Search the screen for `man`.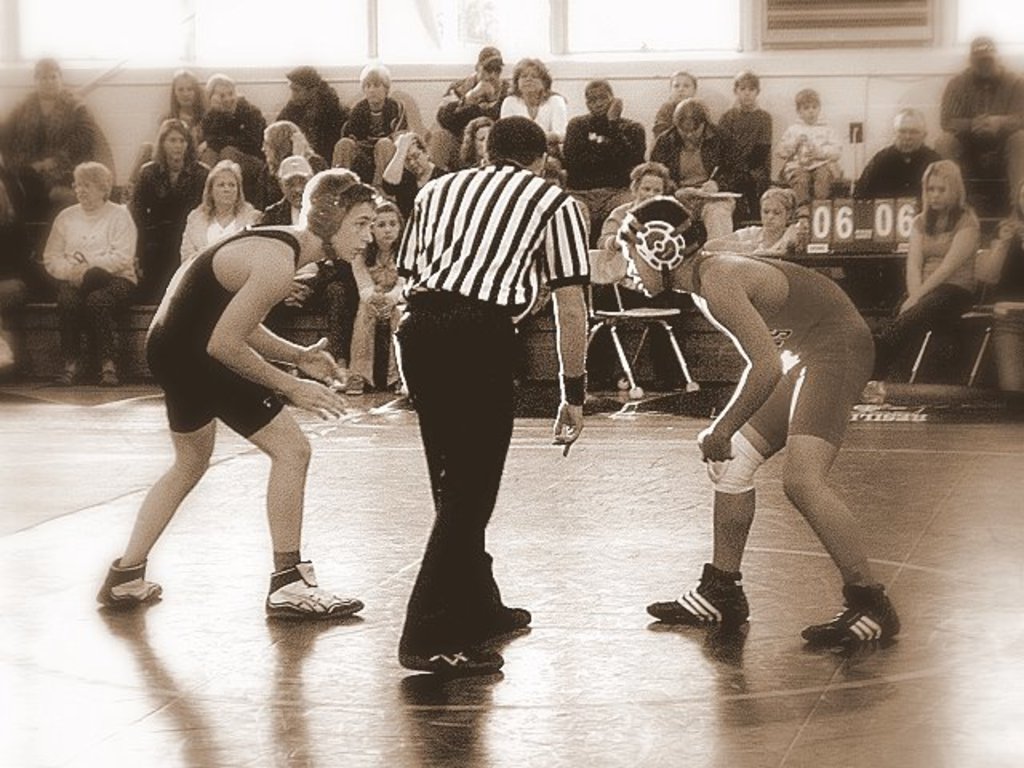
Found at region(563, 75, 646, 235).
